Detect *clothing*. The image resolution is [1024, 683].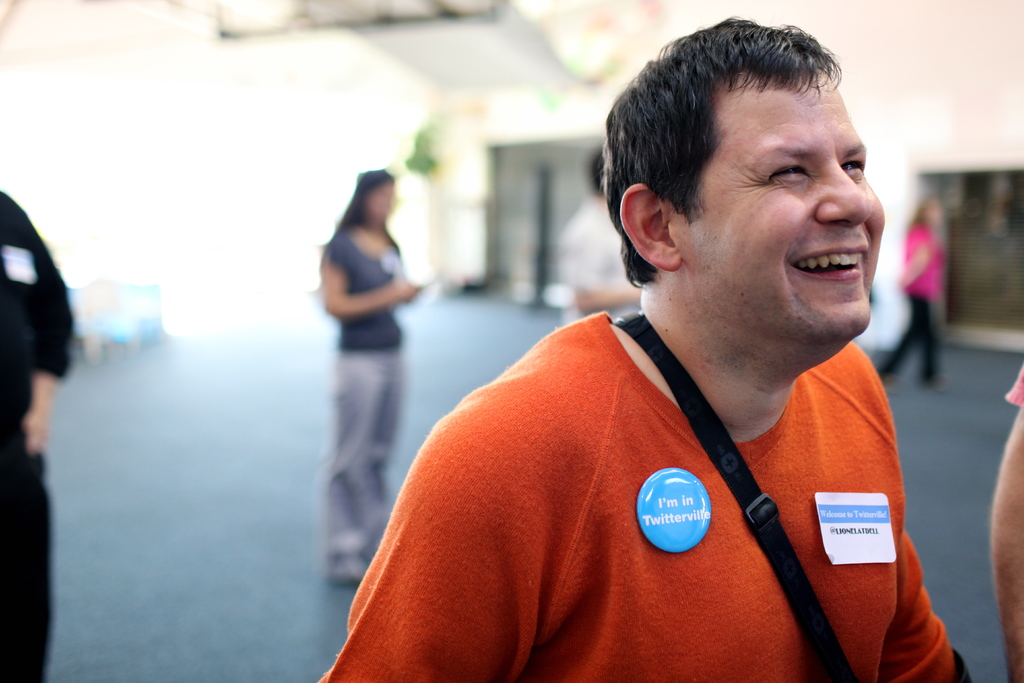
[873,226,943,383].
